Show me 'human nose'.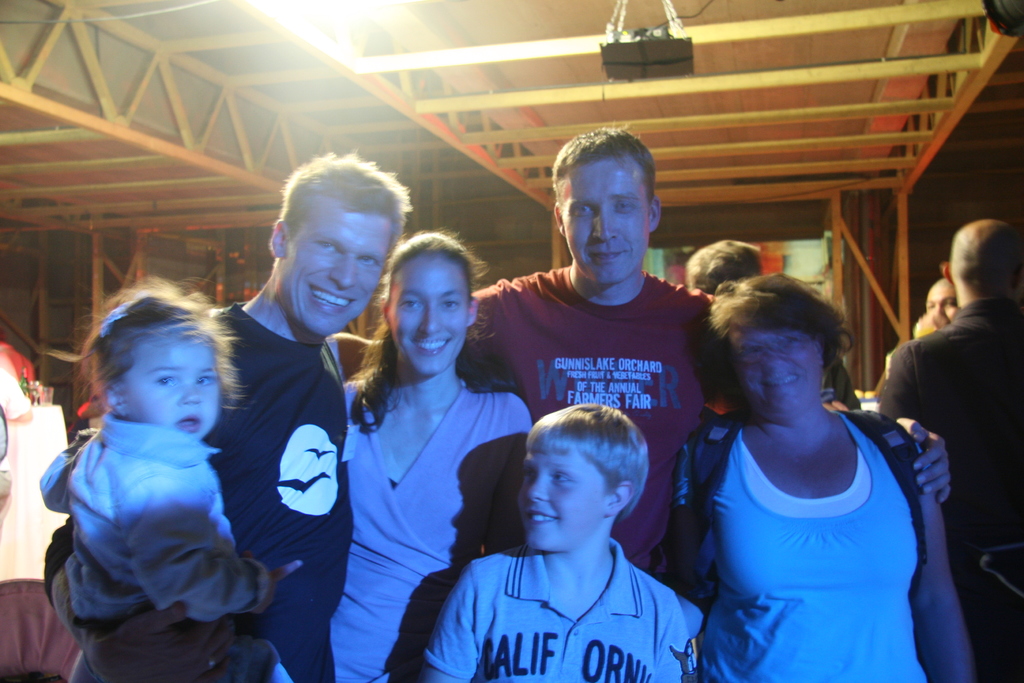
'human nose' is here: box(422, 304, 438, 334).
